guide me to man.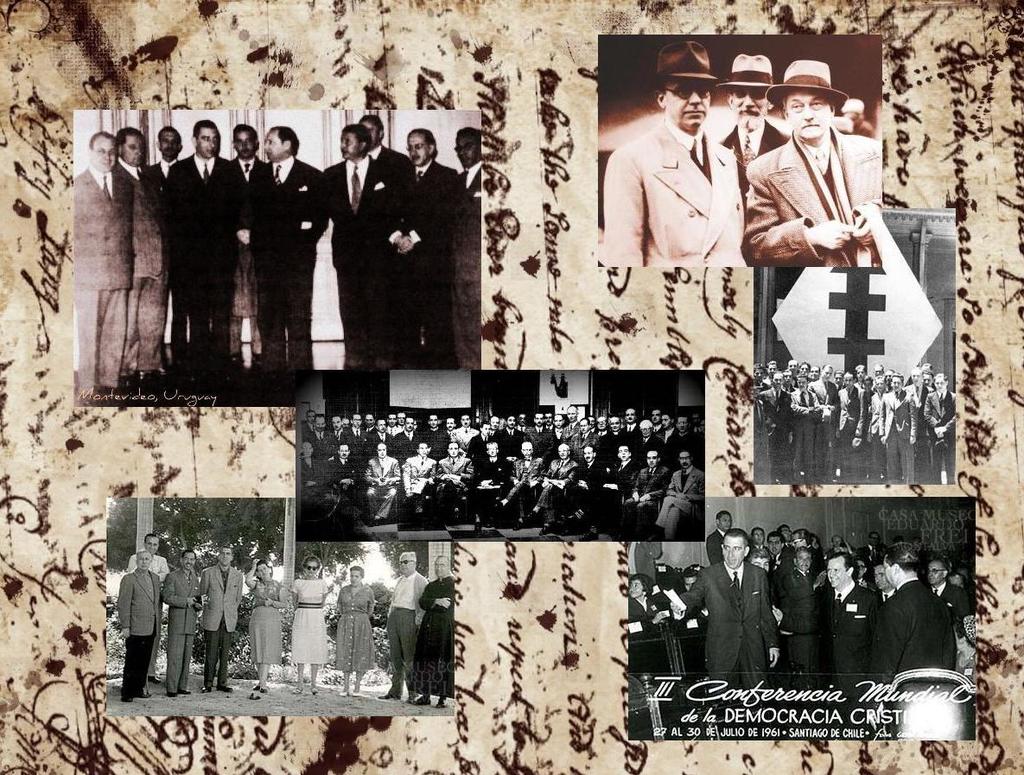
Guidance: bbox=(162, 551, 206, 694).
